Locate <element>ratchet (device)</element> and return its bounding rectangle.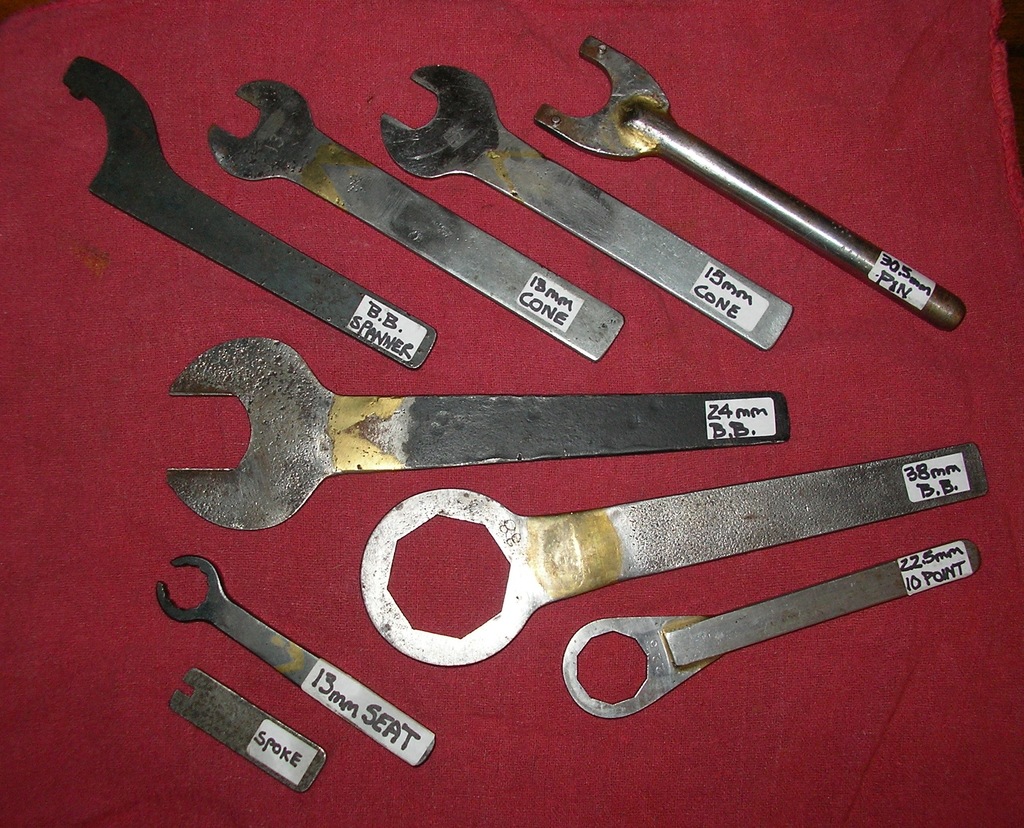
[x1=150, y1=549, x2=436, y2=768].
